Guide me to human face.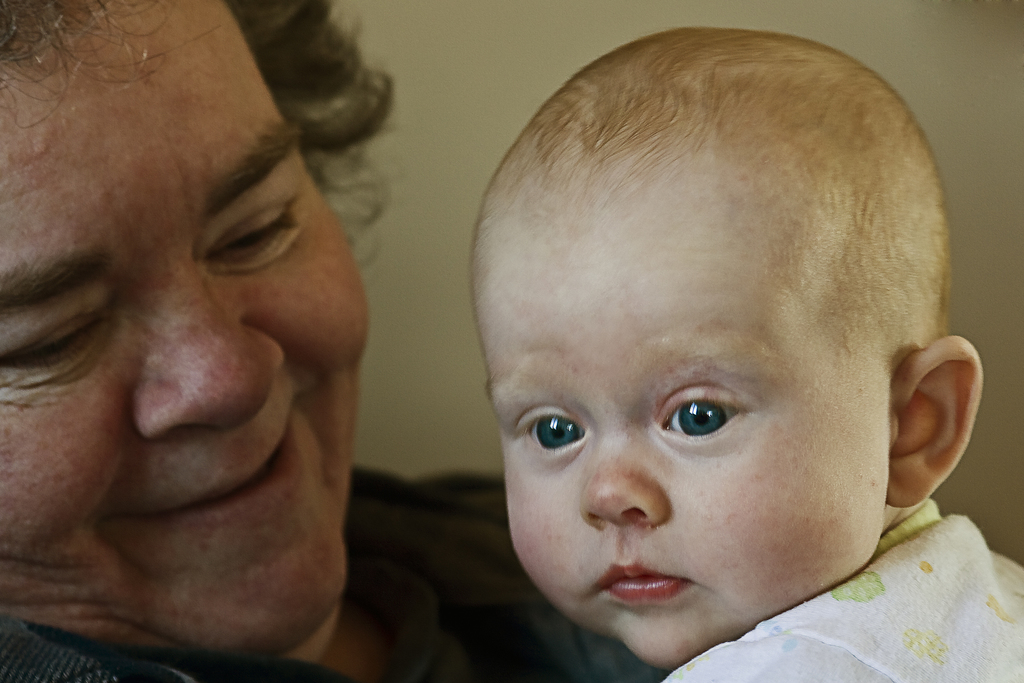
Guidance: box(0, 0, 370, 654).
